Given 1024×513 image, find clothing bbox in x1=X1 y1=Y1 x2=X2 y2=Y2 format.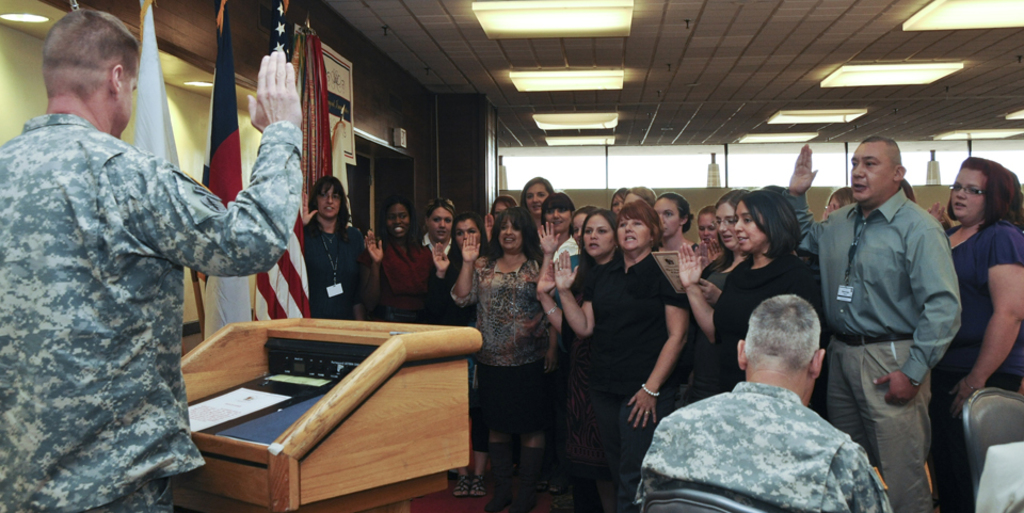
x1=926 y1=217 x2=1023 y2=512.
